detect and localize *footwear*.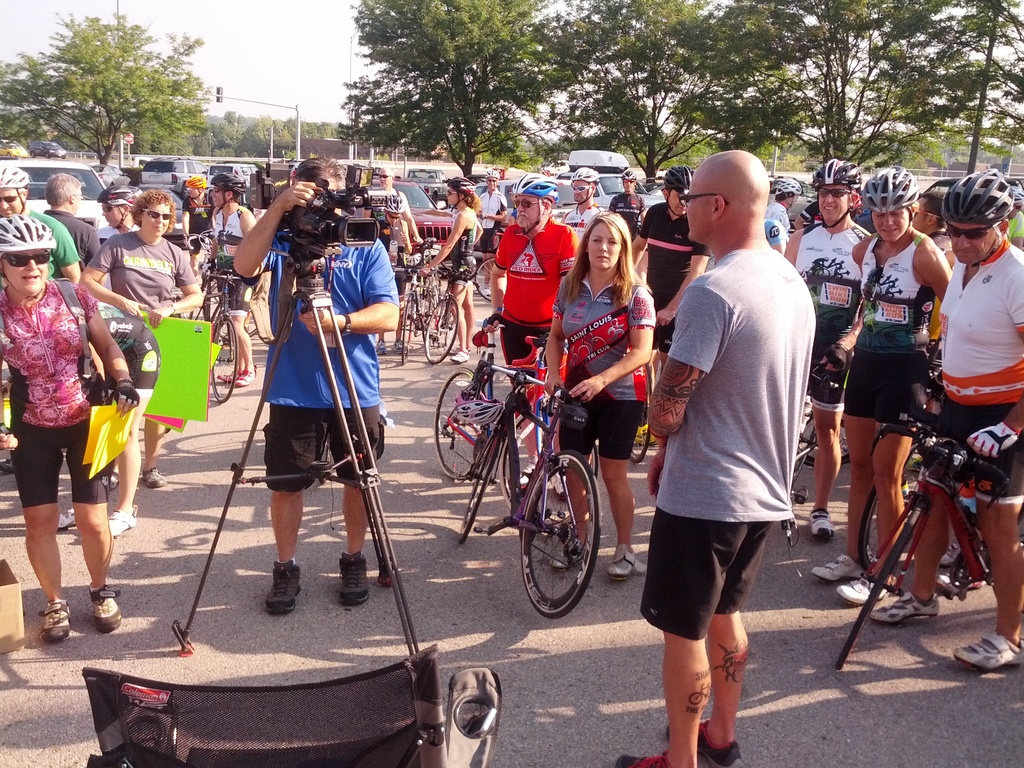
Localized at {"left": 52, "top": 509, "right": 70, "bottom": 532}.
